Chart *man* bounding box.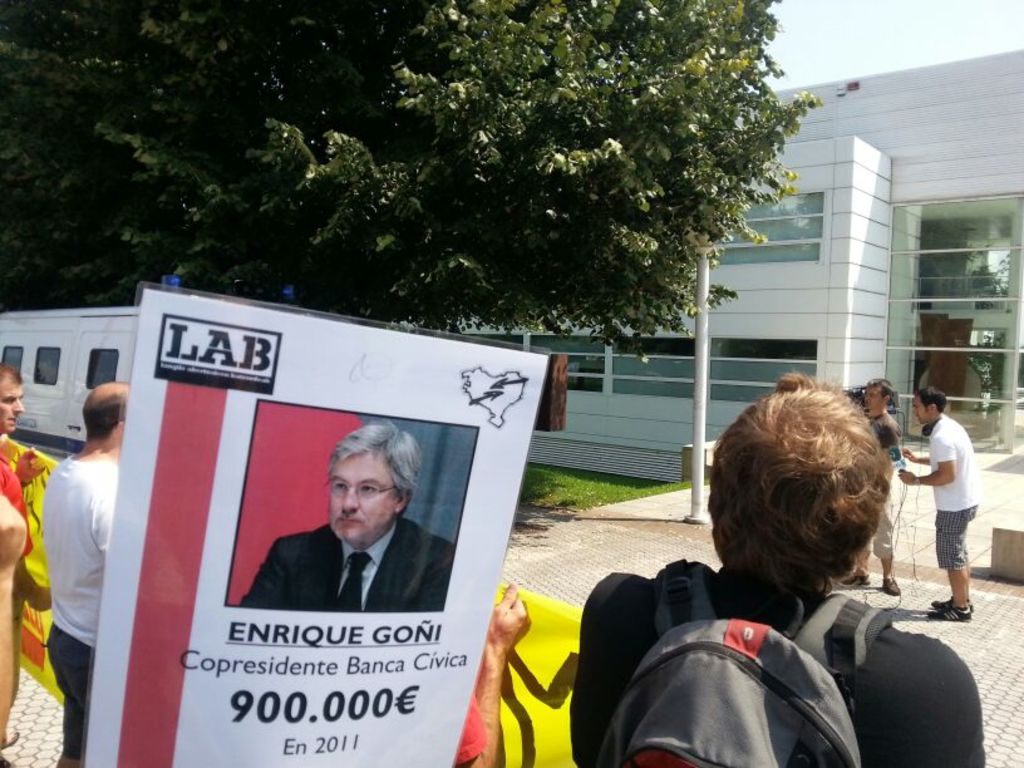
Charted: <box>836,373,907,600</box>.
